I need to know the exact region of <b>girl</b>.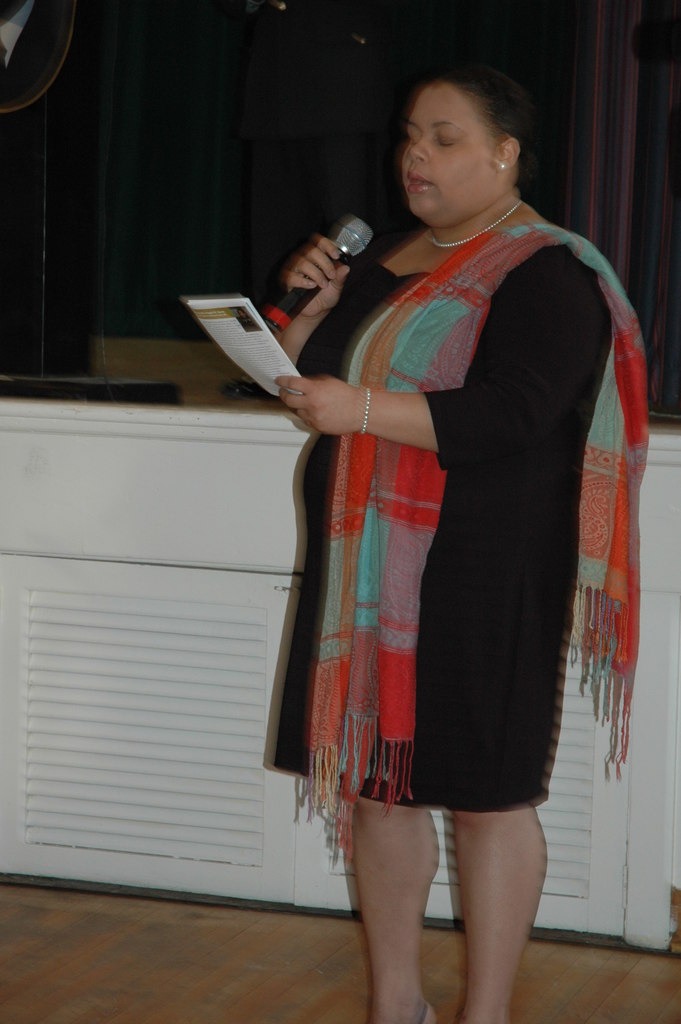
Region: [268, 63, 650, 1023].
